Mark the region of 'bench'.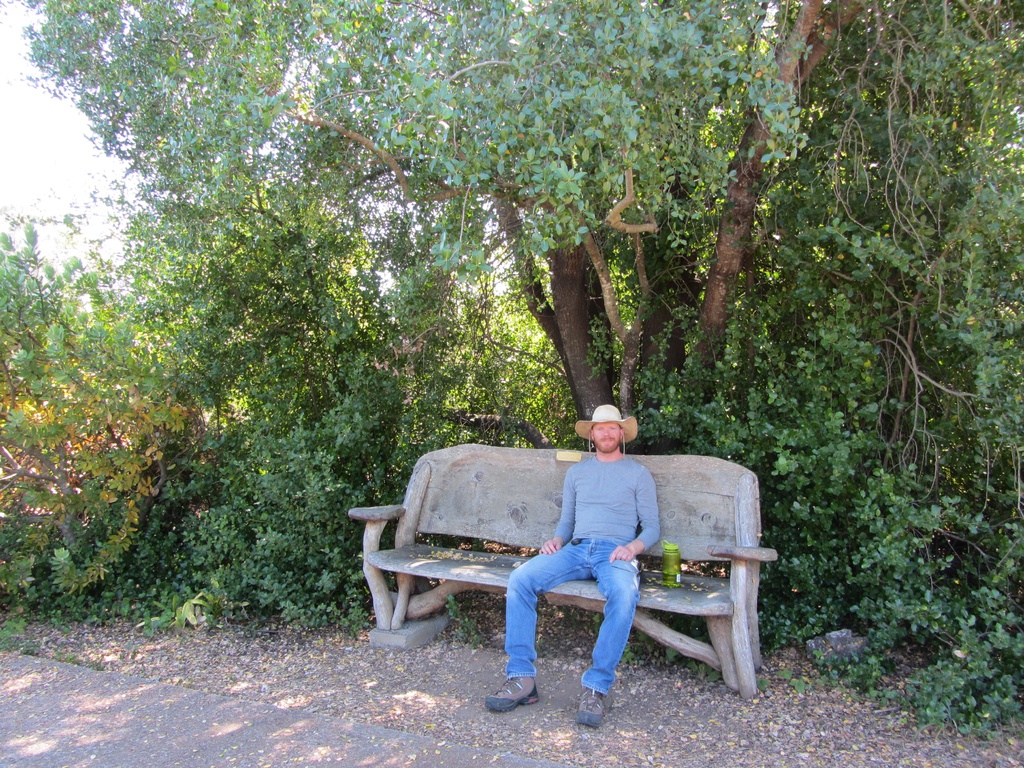
Region: <bbox>349, 450, 772, 717</bbox>.
